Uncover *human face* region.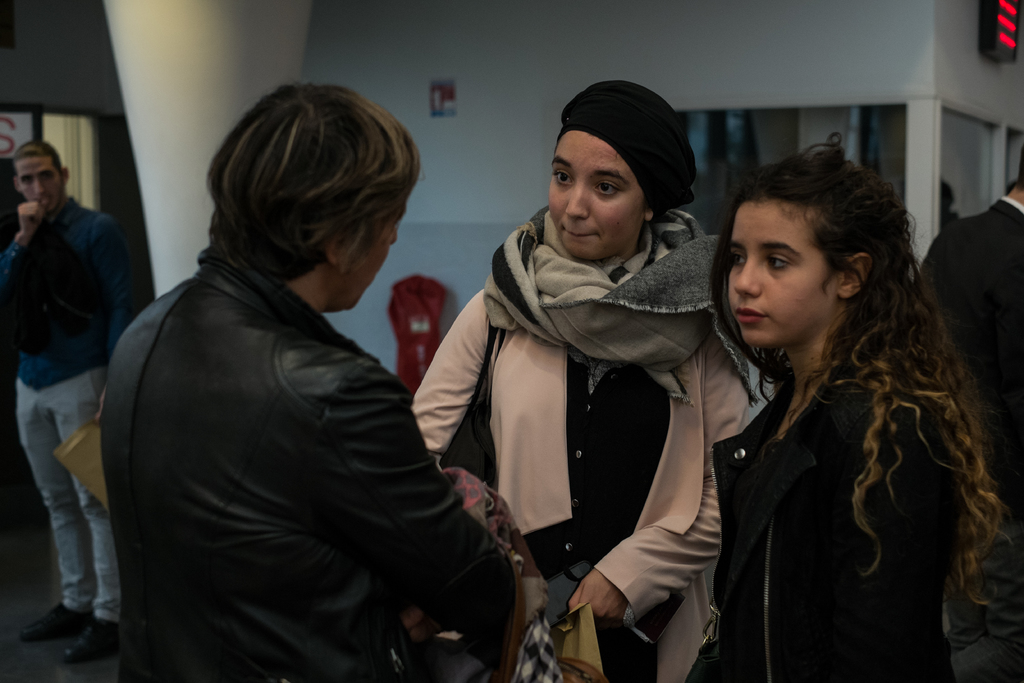
Uncovered: 729:204:844:345.
